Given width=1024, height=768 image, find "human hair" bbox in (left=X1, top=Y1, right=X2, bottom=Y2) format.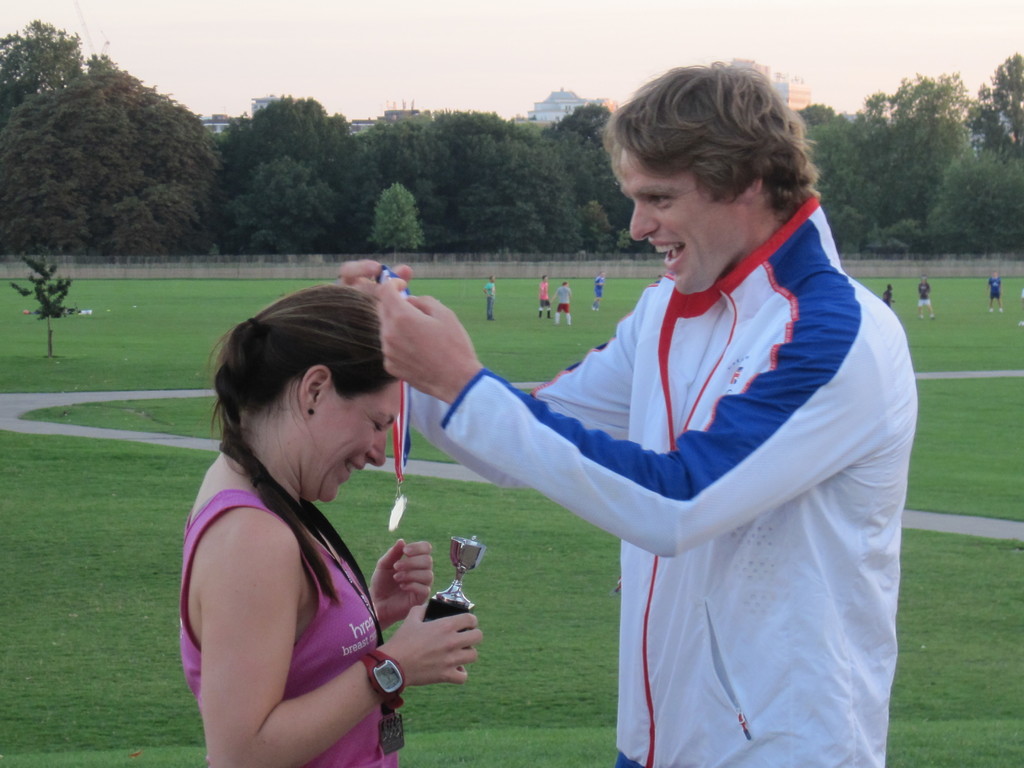
(left=202, top=282, right=399, bottom=611).
